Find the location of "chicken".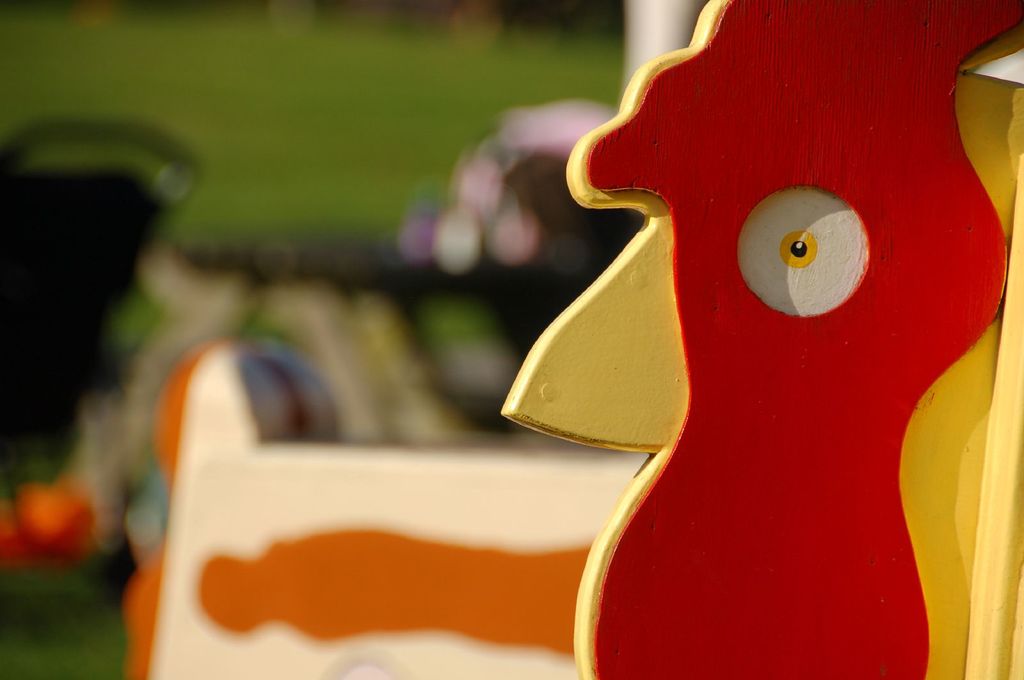
Location: x1=502, y1=0, x2=1023, y2=679.
